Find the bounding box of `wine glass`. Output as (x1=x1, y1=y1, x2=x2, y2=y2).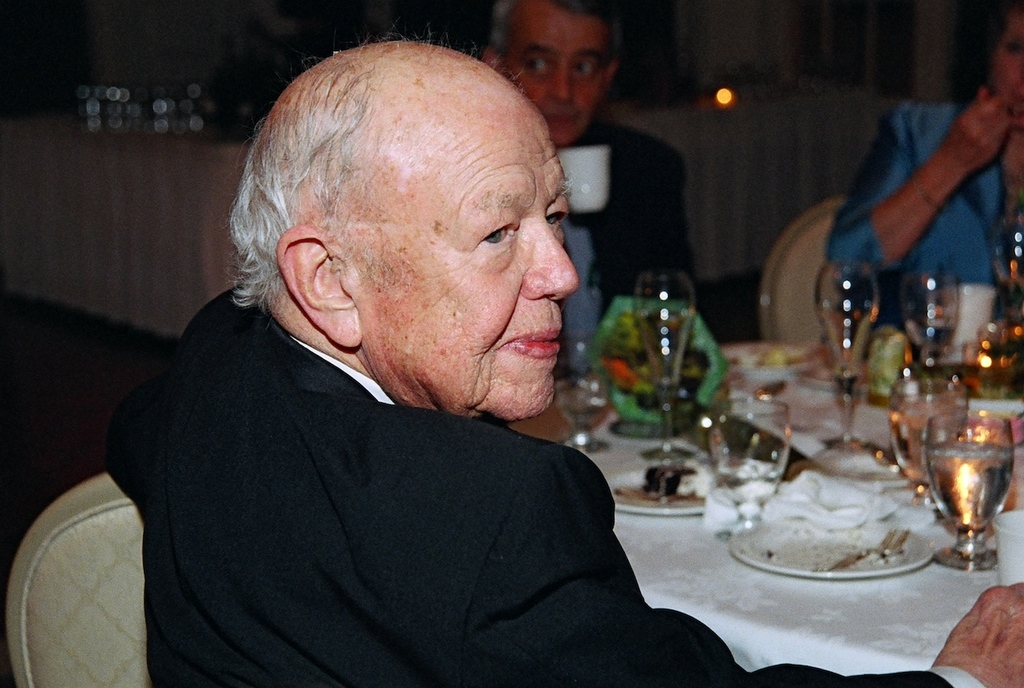
(x1=703, y1=399, x2=797, y2=537).
